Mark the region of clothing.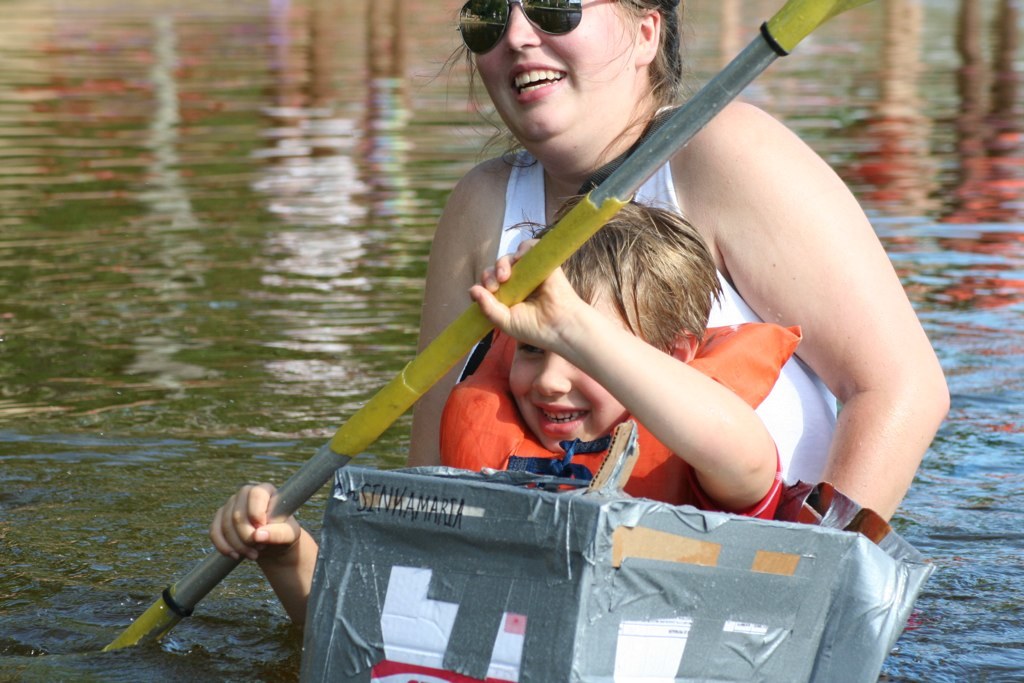
Region: 496:102:841:487.
